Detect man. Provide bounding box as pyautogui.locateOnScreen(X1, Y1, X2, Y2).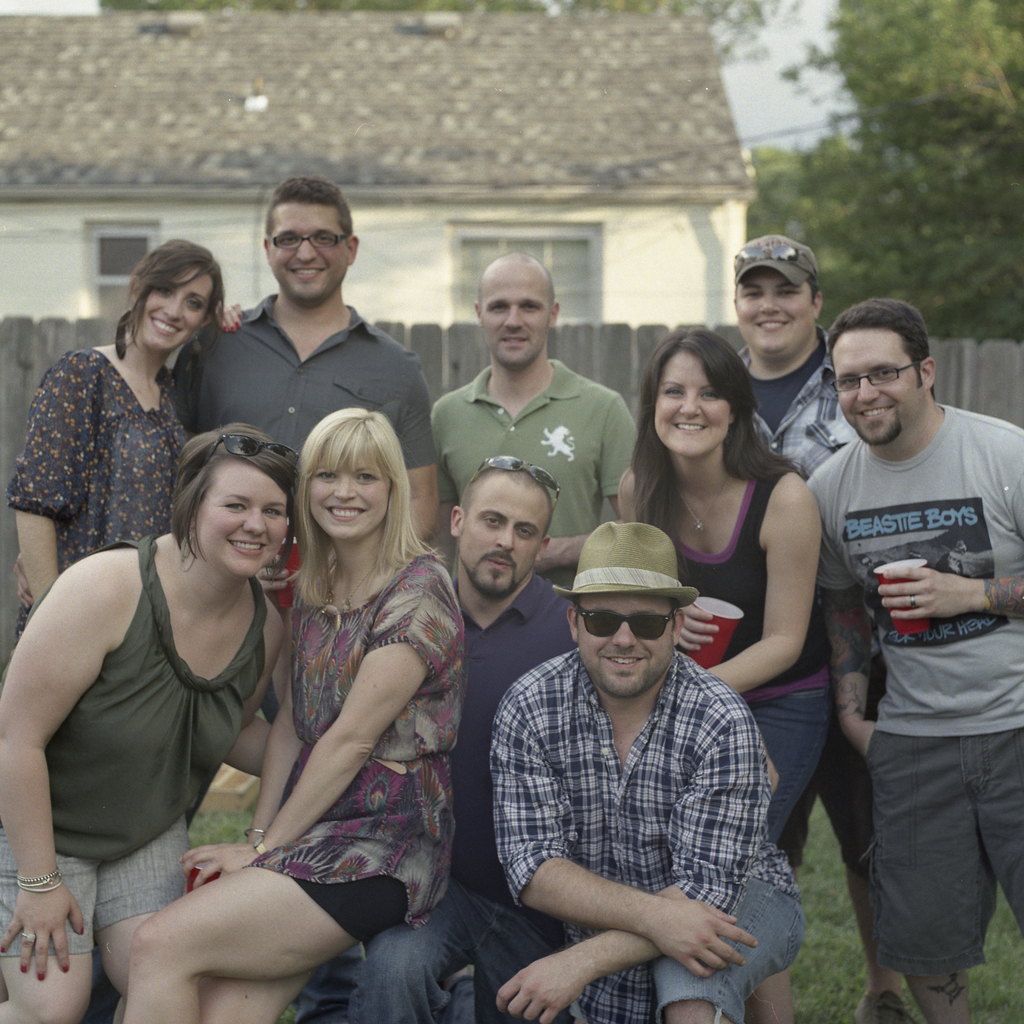
pyautogui.locateOnScreen(172, 178, 433, 786).
